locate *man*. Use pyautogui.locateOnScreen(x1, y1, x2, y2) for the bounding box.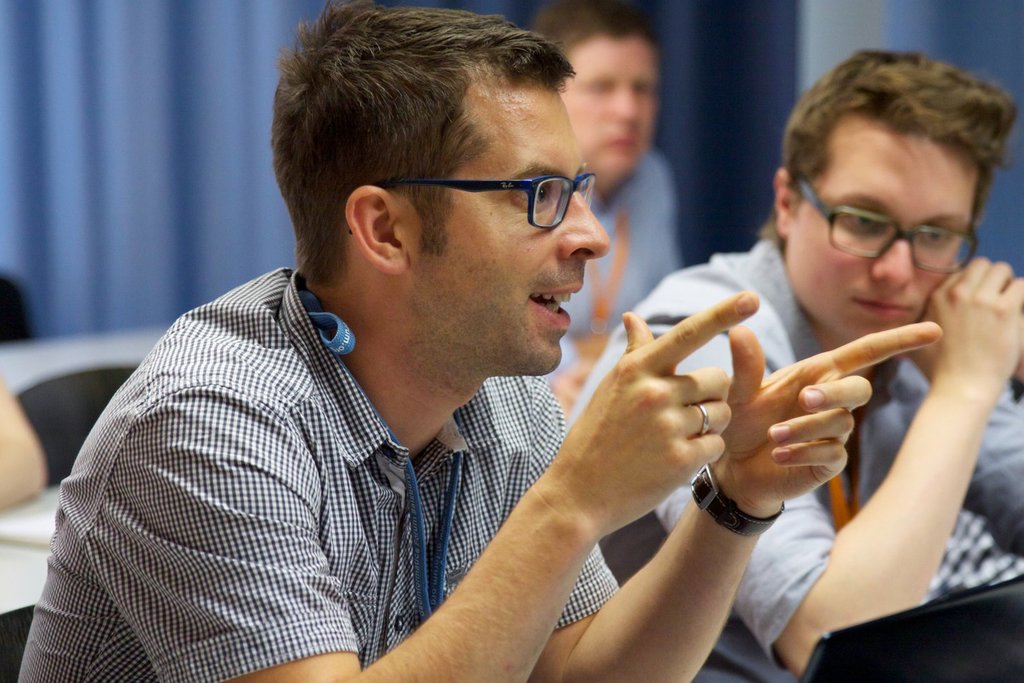
pyautogui.locateOnScreen(530, 0, 685, 417).
